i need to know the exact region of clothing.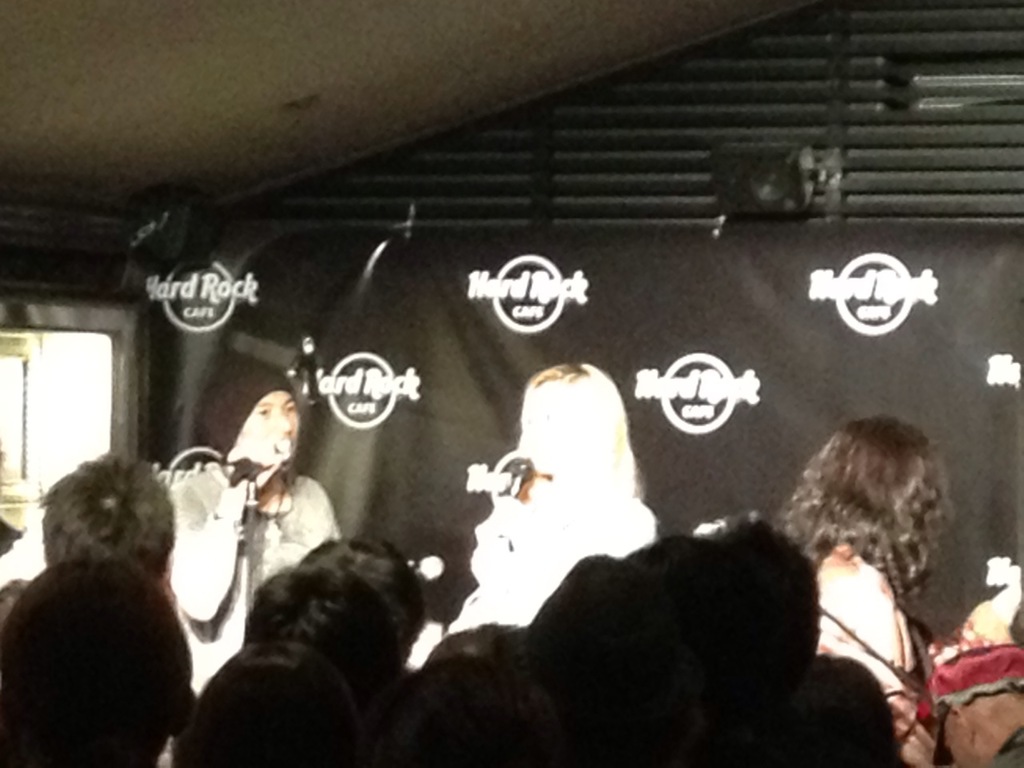
Region: locate(808, 556, 914, 694).
